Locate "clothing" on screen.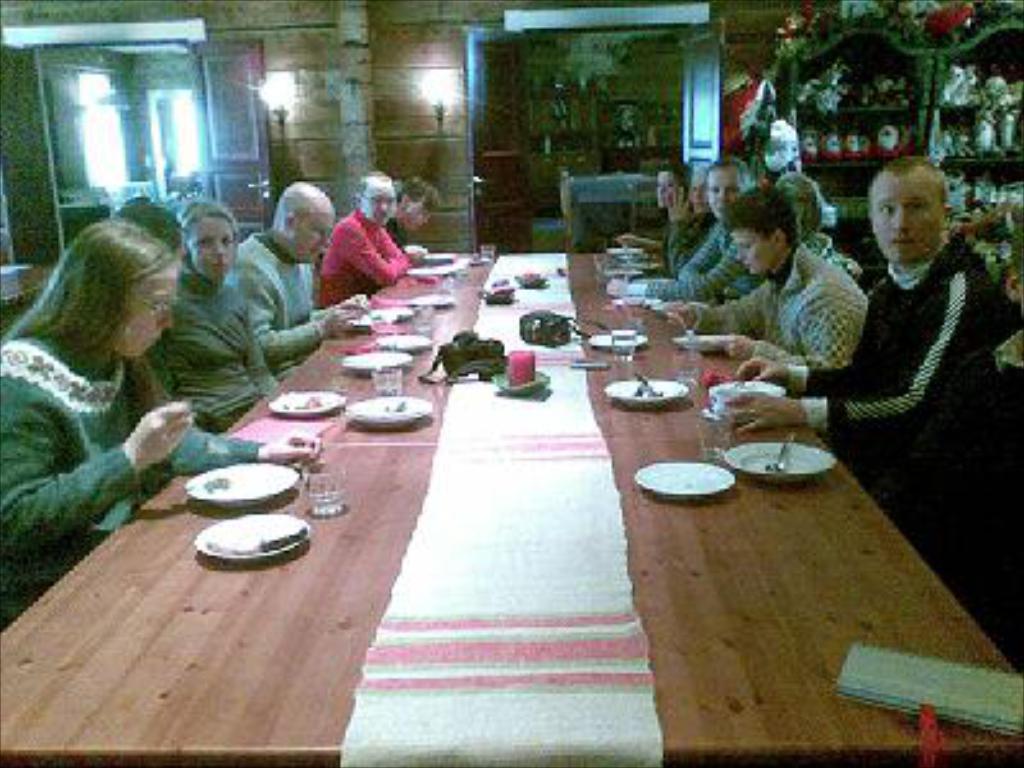
On screen at {"x1": 814, "y1": 189, "x2": 998, "y2": 581}.
